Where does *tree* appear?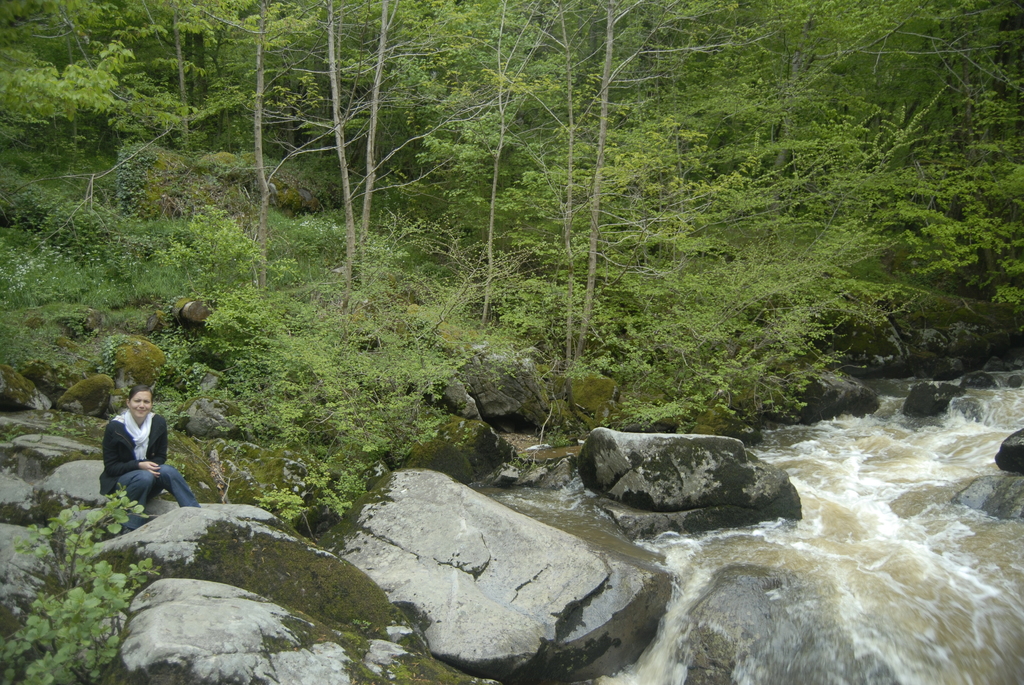
Appears at {"x1": 285, "y1": 0, "x2": 447, "y2": 297}.
